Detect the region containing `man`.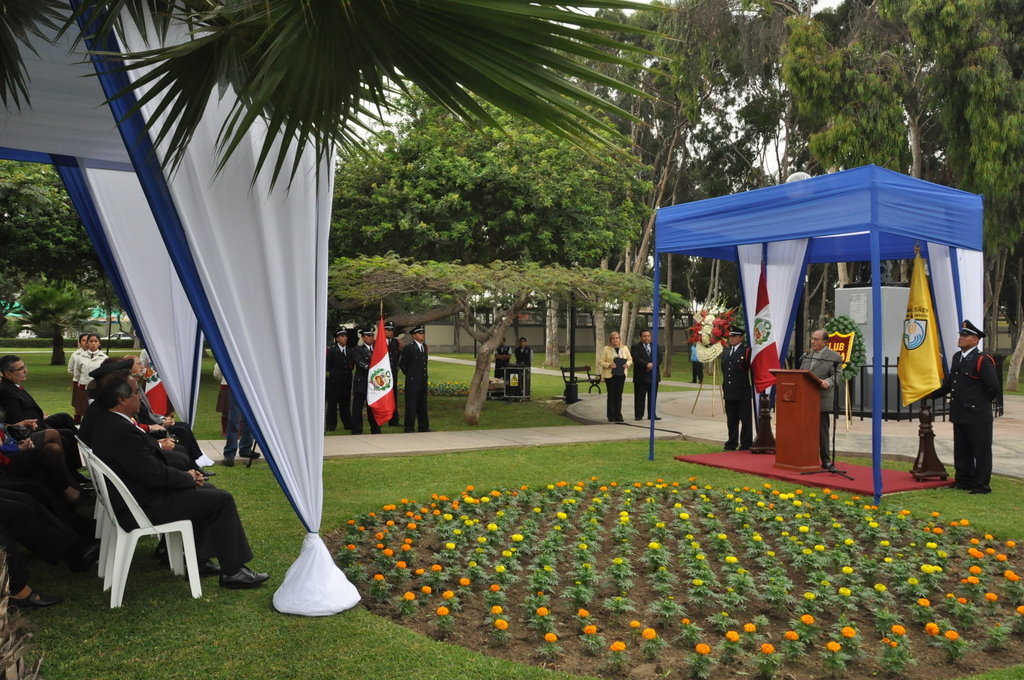
crop(116, 359, 210, 482).
